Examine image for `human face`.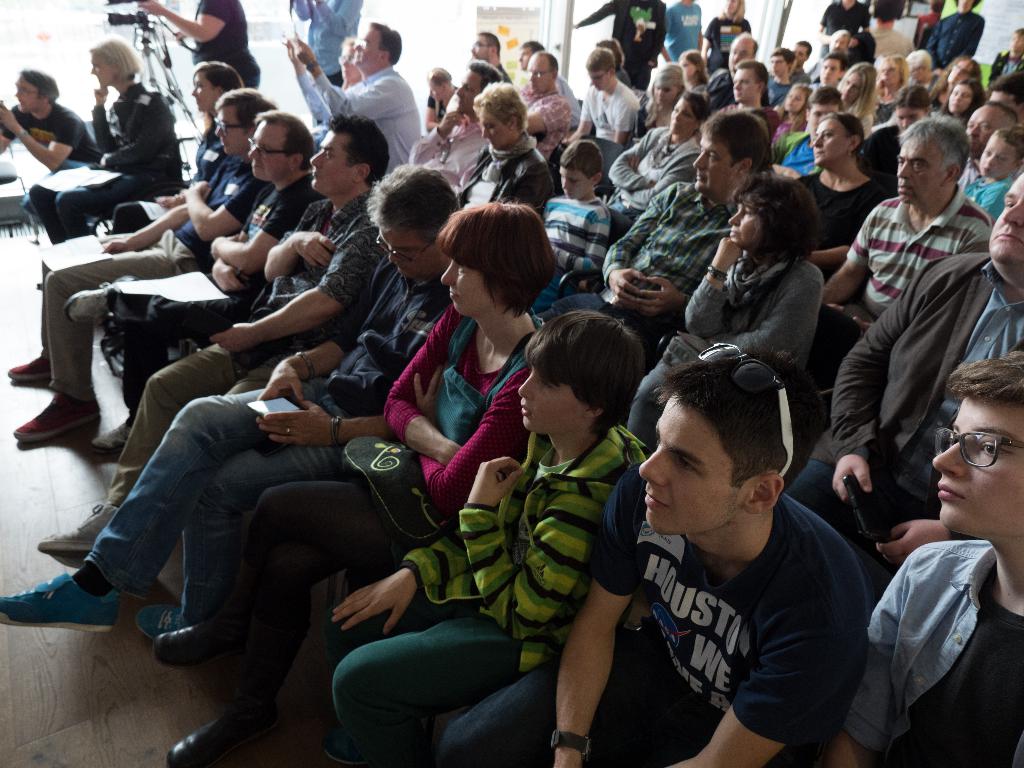
Examination result: bbox=[892, 135, 941, 198].
